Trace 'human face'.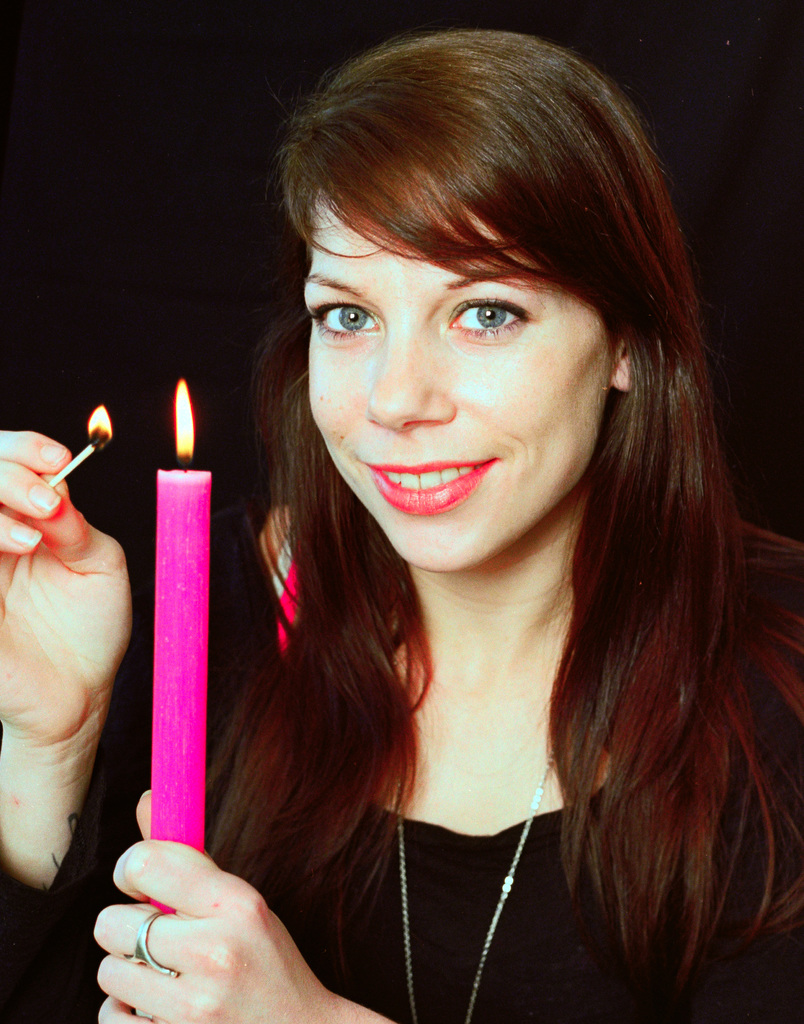
Traced to {"x1": 302, "y1": 191, "x2": 611, "y2": 571}.
